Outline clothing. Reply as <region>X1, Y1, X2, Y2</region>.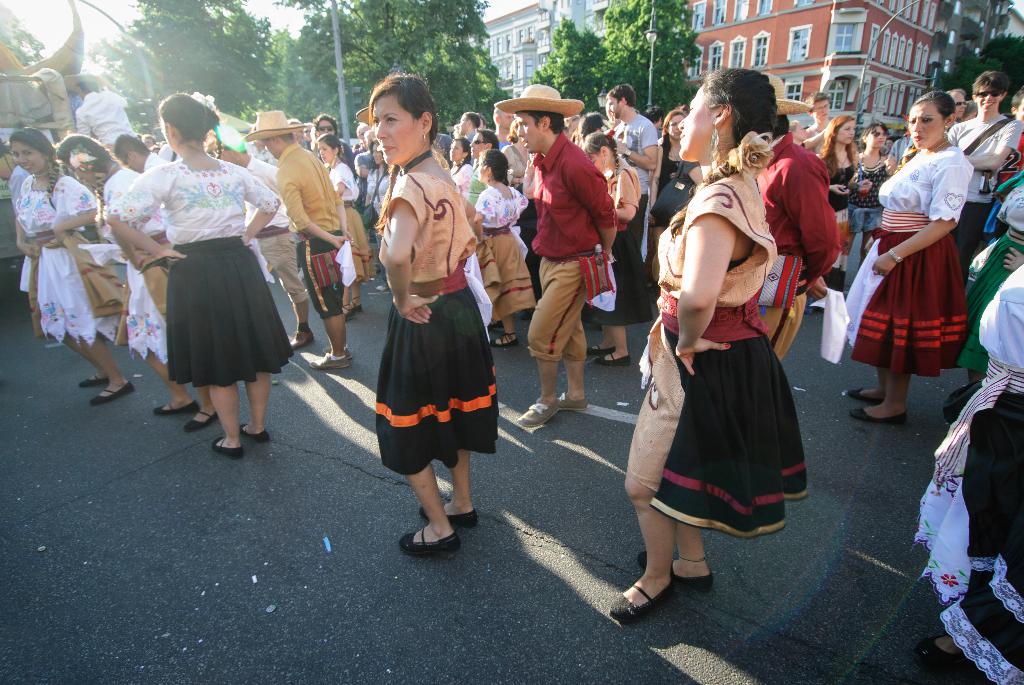
<region>477, 176, 524, 325</region>.
